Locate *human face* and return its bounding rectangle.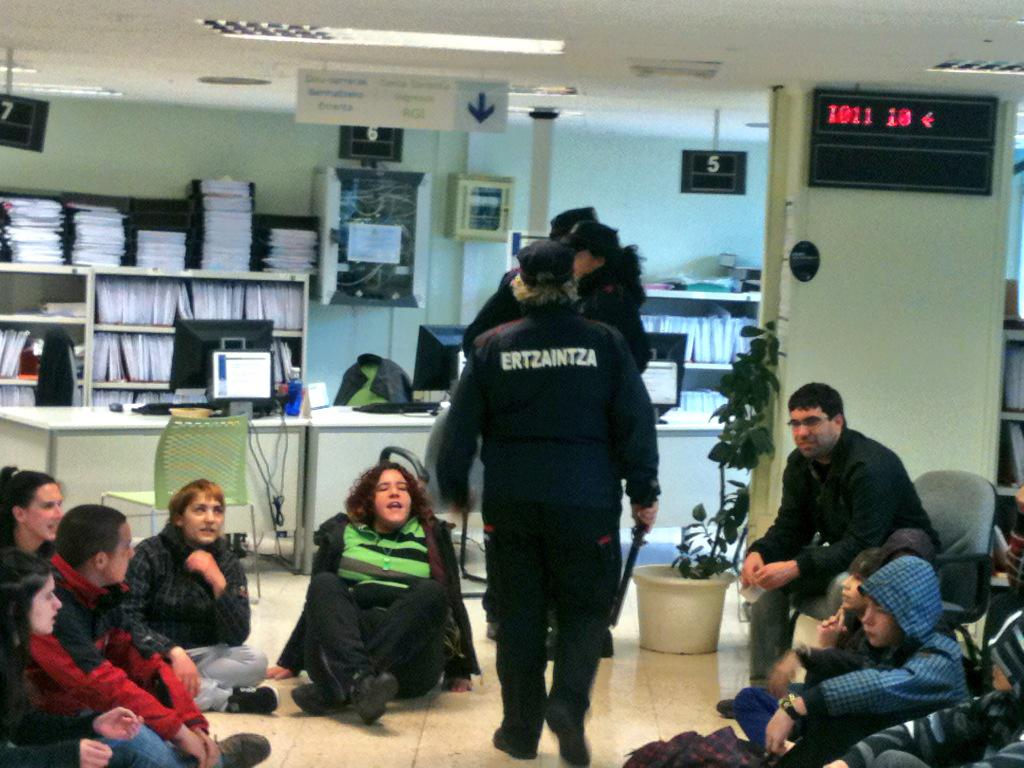
detection(789, 409, 840, 458).
